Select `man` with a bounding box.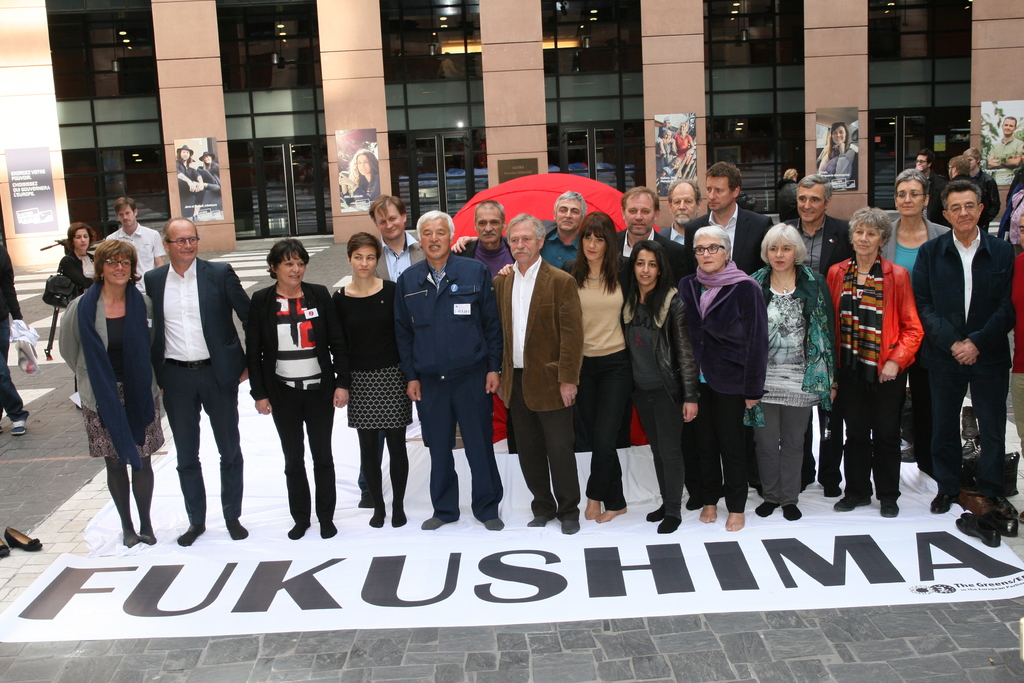
(367,188,428,279).
